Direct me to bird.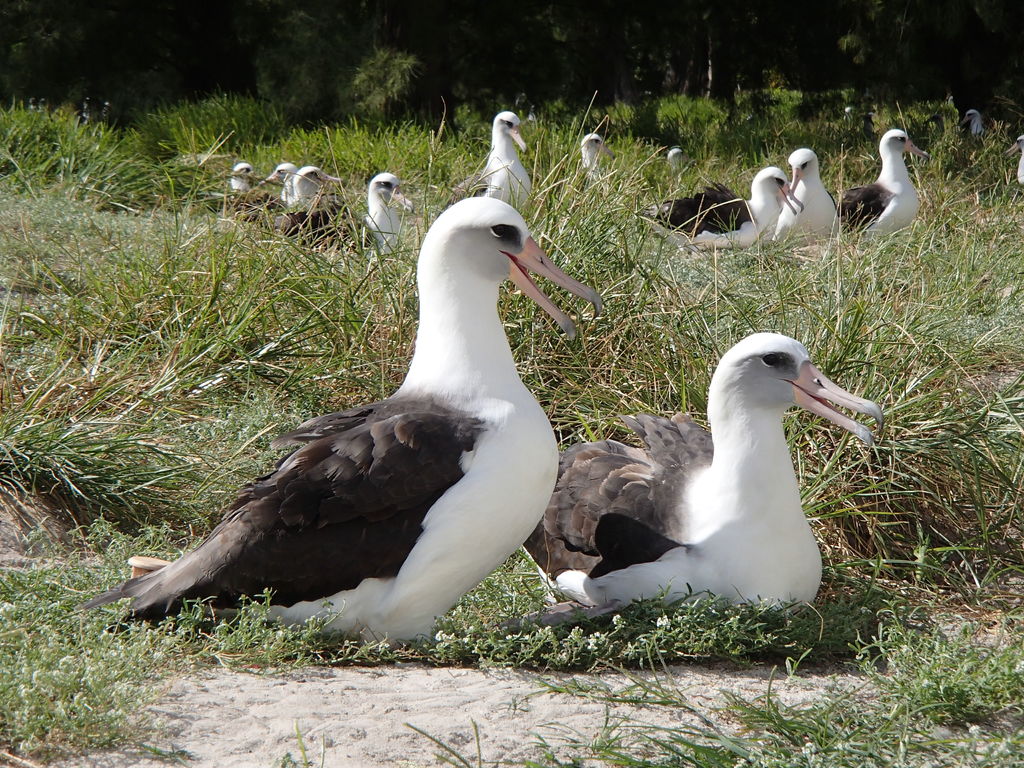
Direction: bbox=[566, 132, 636, 214].
